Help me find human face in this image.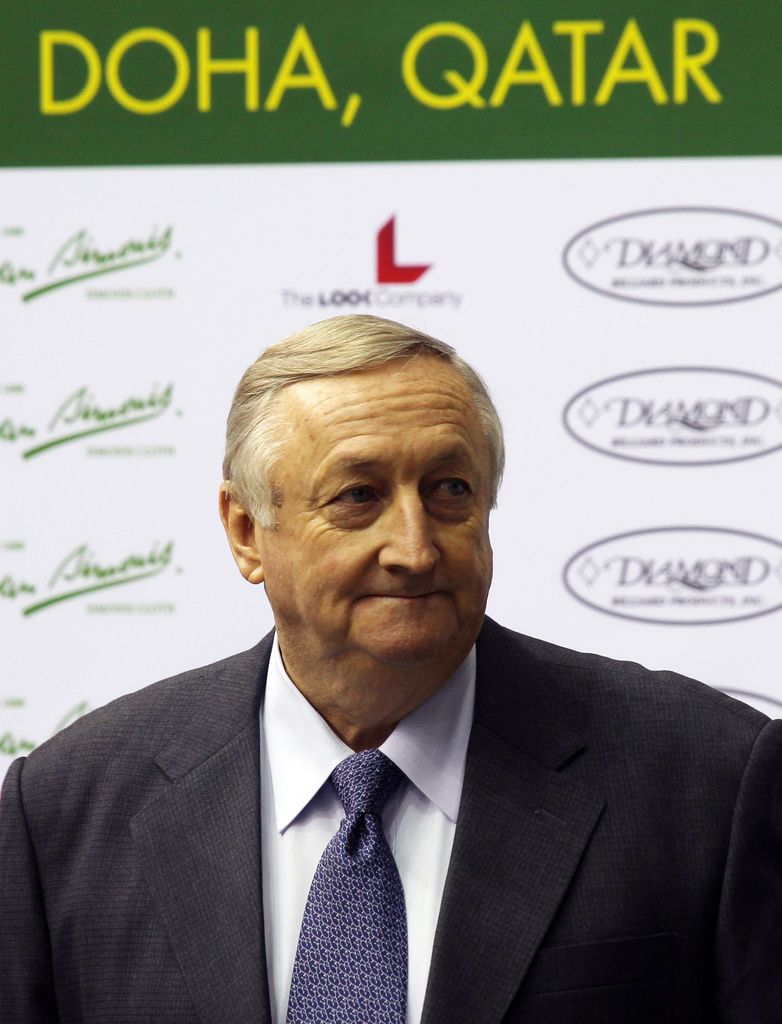
Found it: crop(263, 359, 495, 654).
